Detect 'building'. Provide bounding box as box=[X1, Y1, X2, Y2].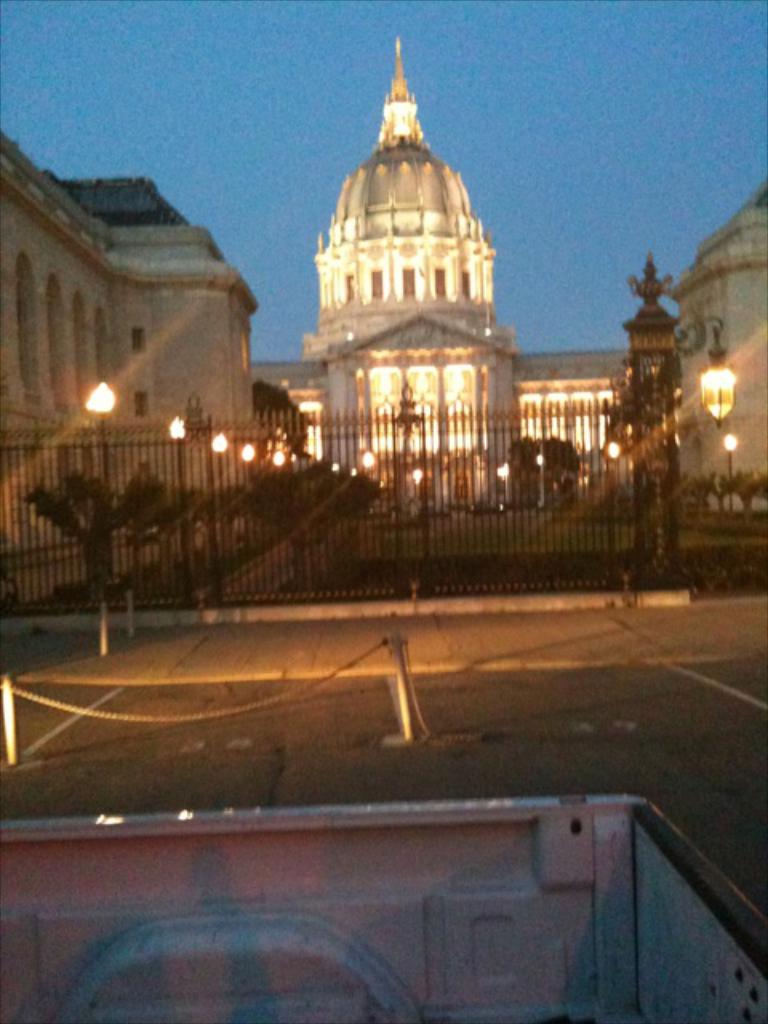
box=[0, 34, 766, 576].
